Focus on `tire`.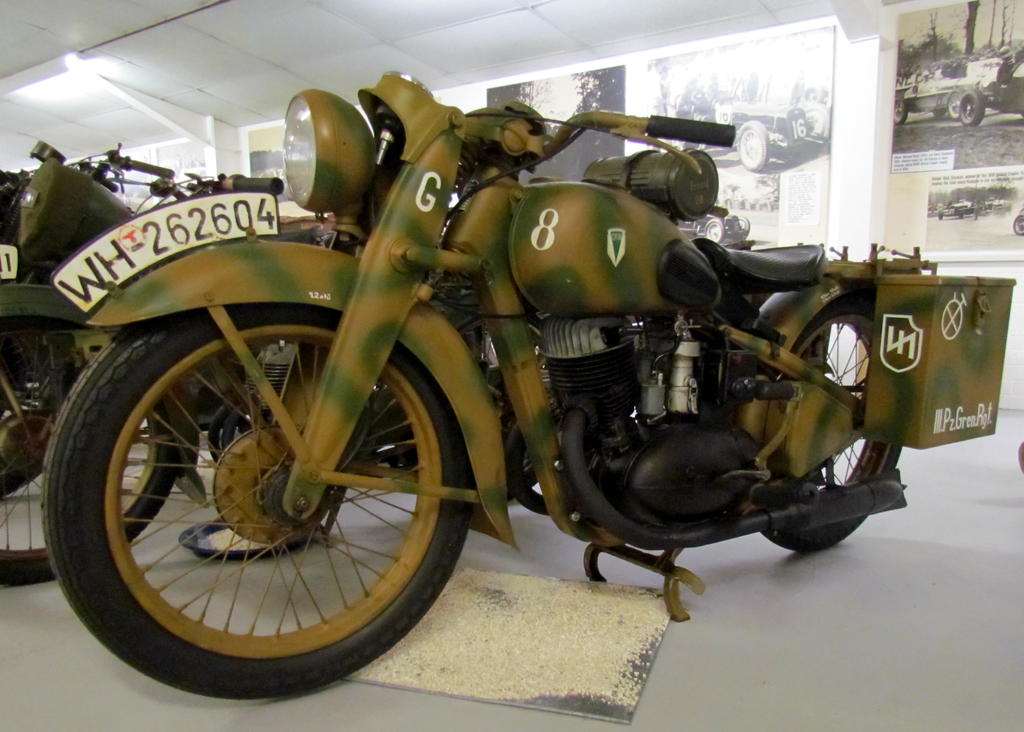
Focused at pyautogui.locateOnScreen(766, 291, 910, 549).
